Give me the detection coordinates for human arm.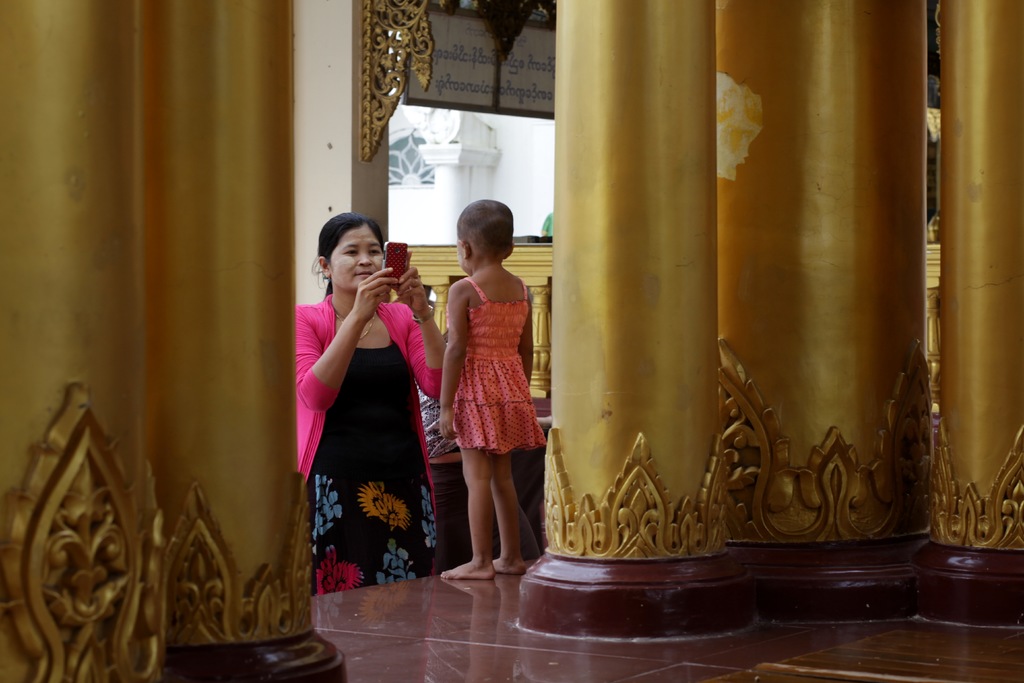
(401, 255, 454, 403).
